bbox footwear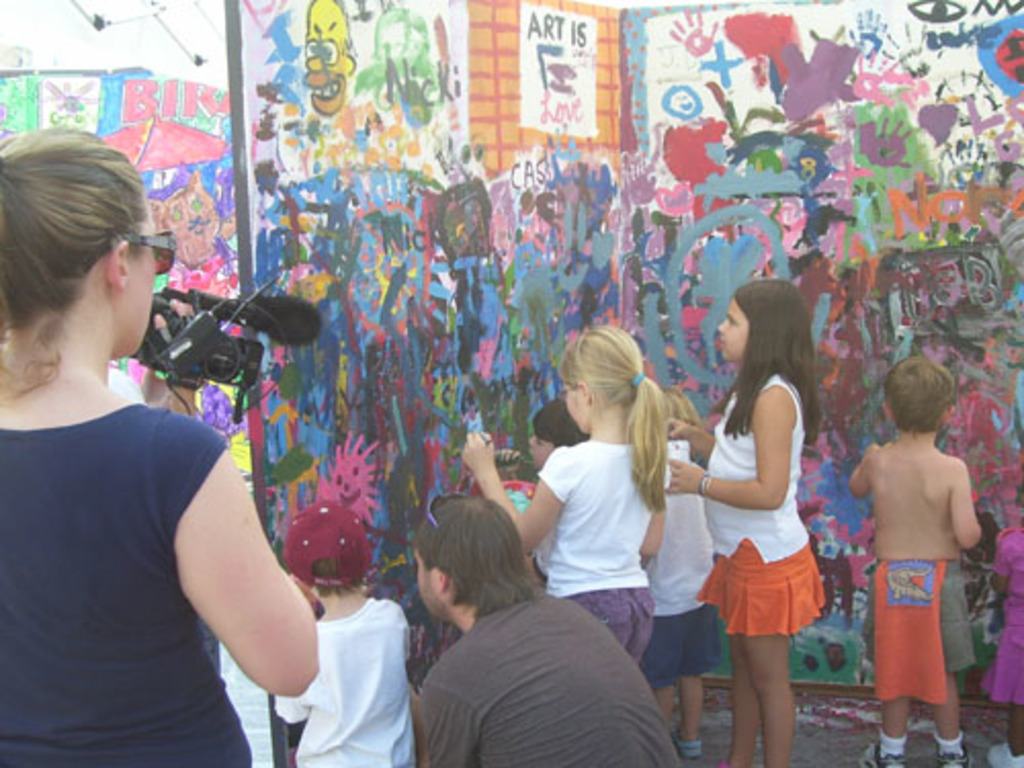
box(936, 727, 975, 766)
